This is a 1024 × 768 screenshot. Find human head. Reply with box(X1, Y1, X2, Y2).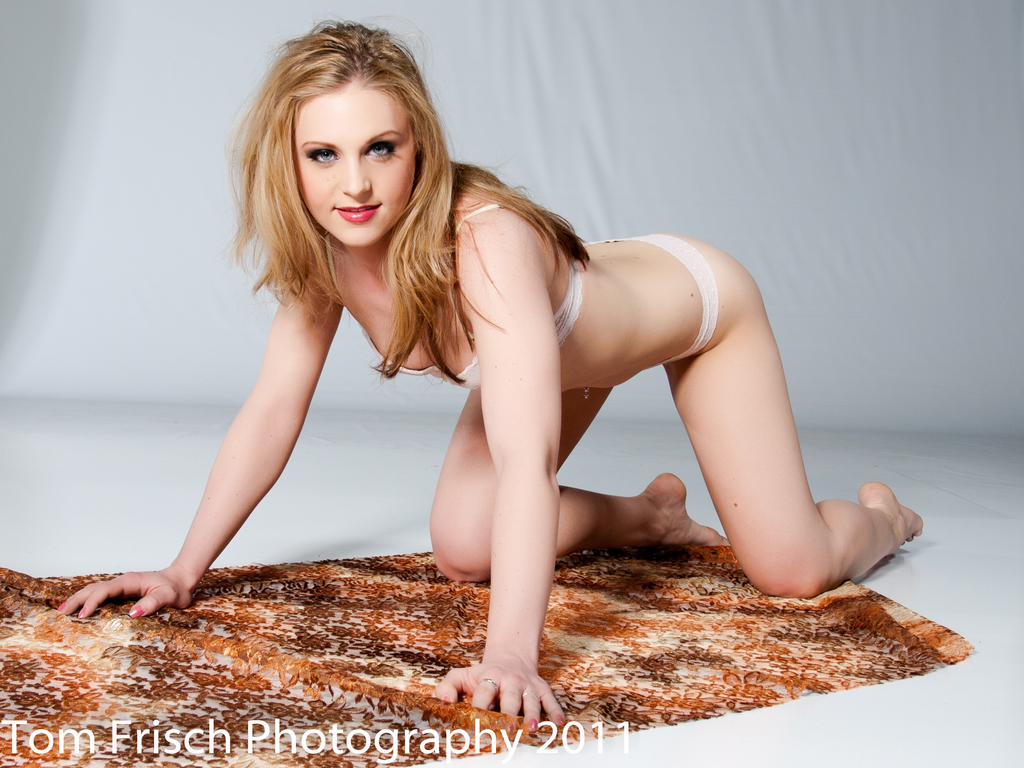
box(268, 19, 431, 247).
